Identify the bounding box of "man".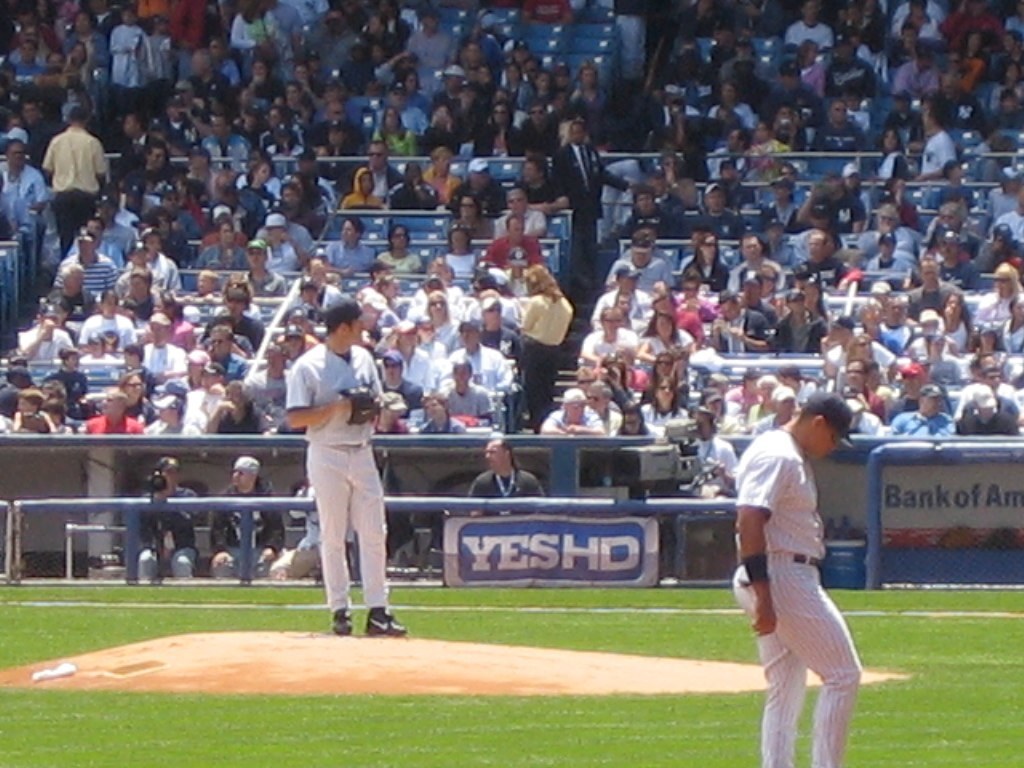
<box>890,50,935,93</box>.
